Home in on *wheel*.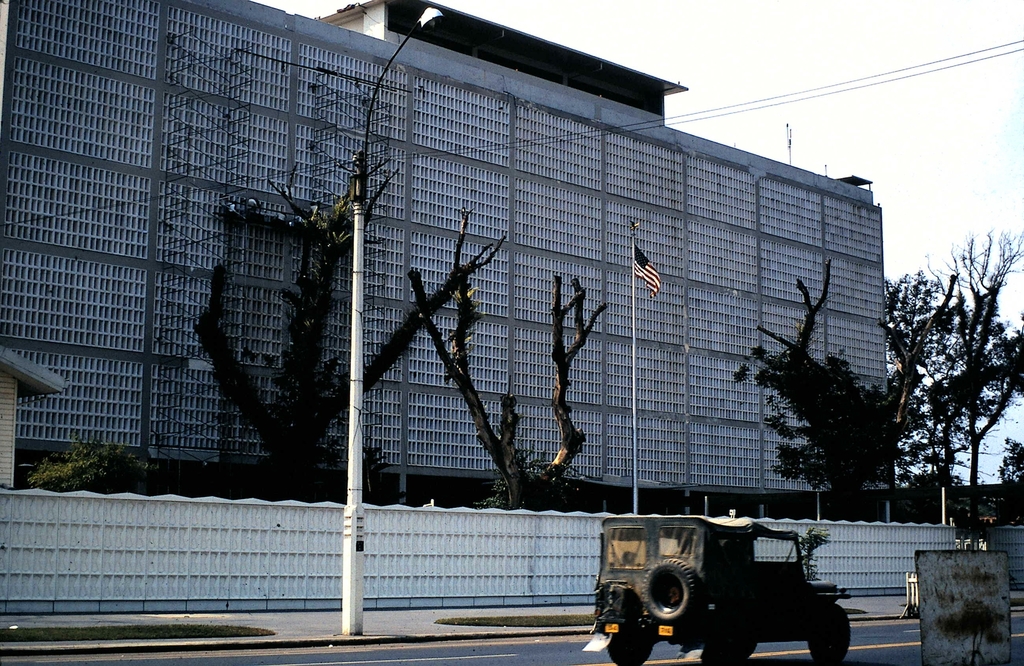
Homed in at BBox(689, 633, 752, 662).
